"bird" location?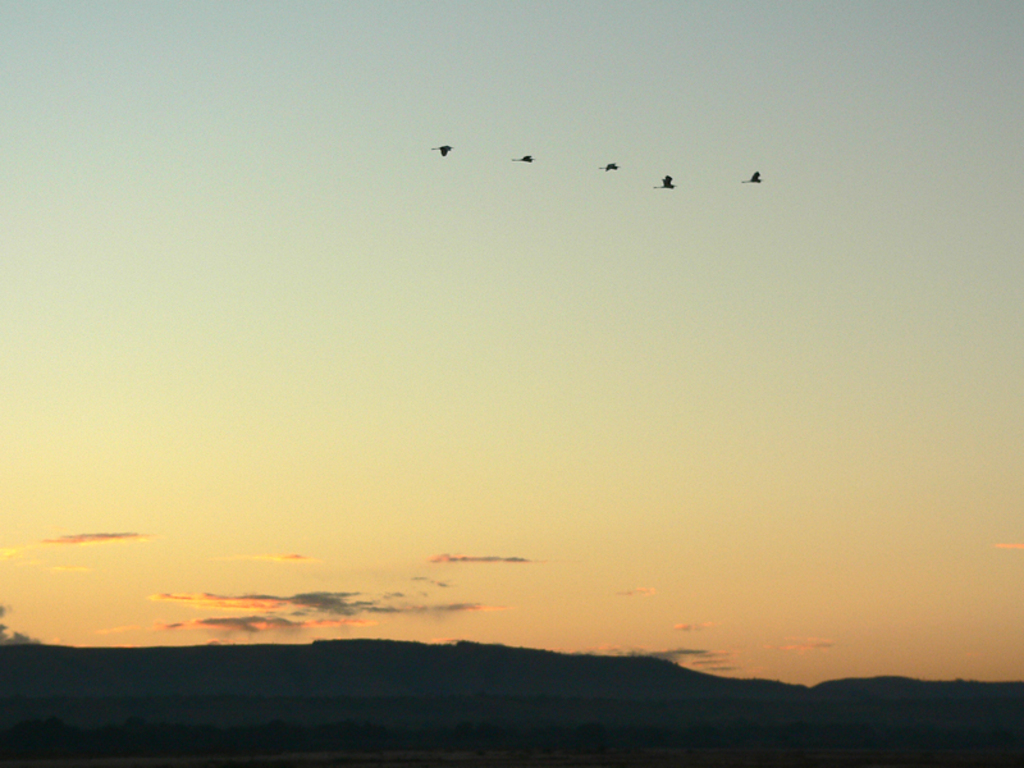
(left=515, top=150, right=530, bottom=165)
